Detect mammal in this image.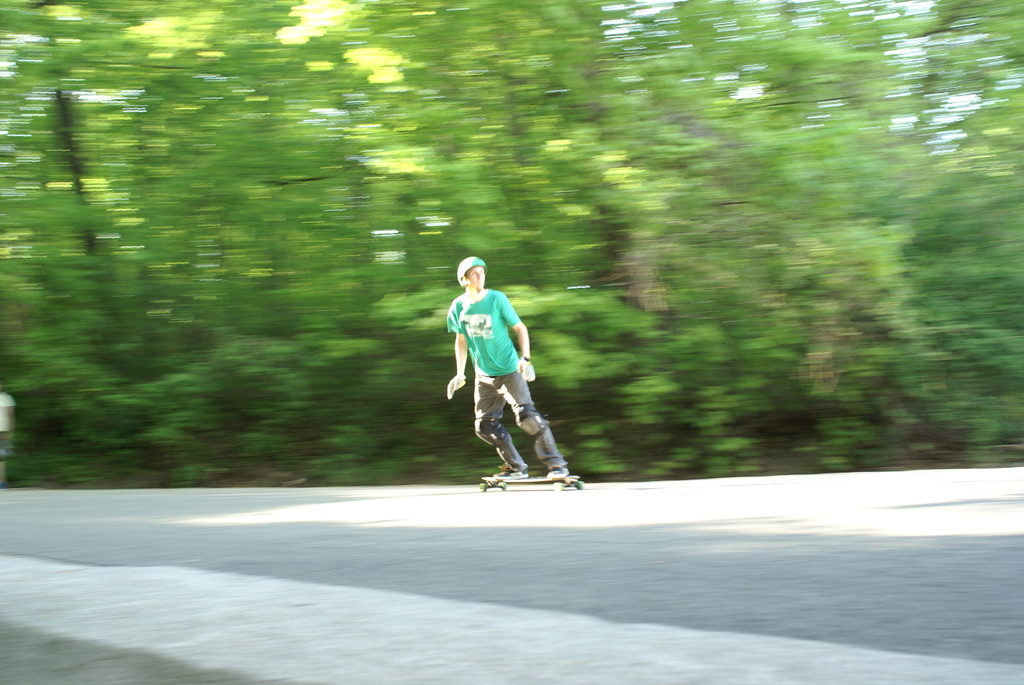
Detection: crop(438, 258, 555, 490).
